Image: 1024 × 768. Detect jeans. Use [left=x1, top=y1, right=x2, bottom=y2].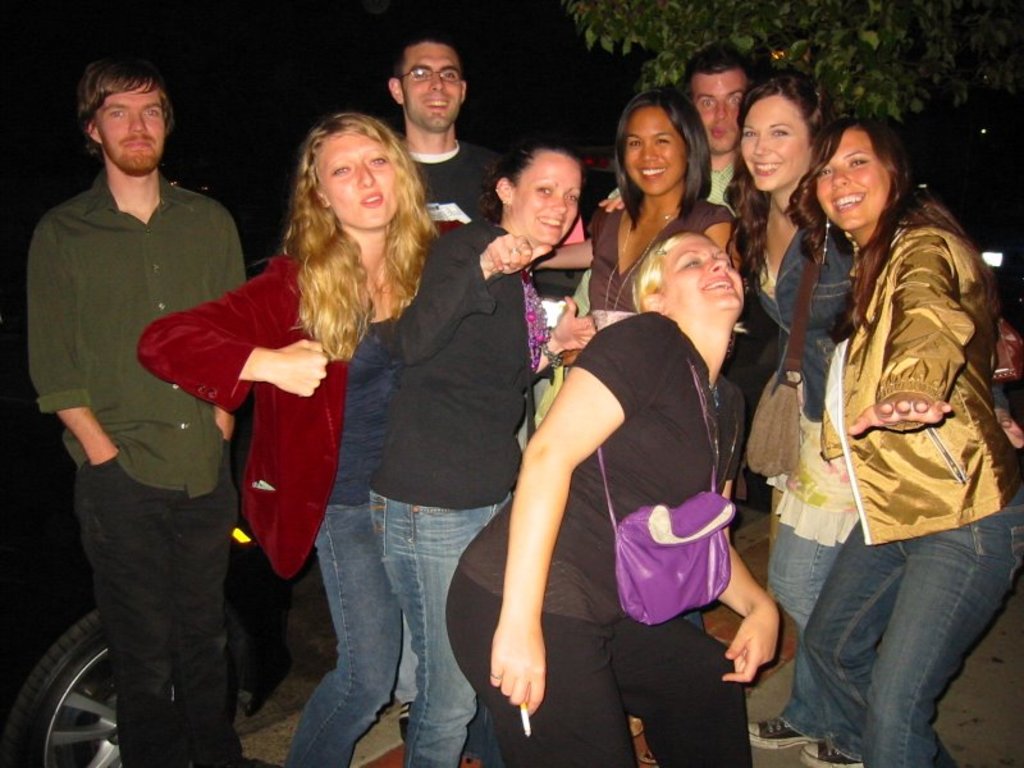
[left=769, top=502, right=1023, bottom=767].
